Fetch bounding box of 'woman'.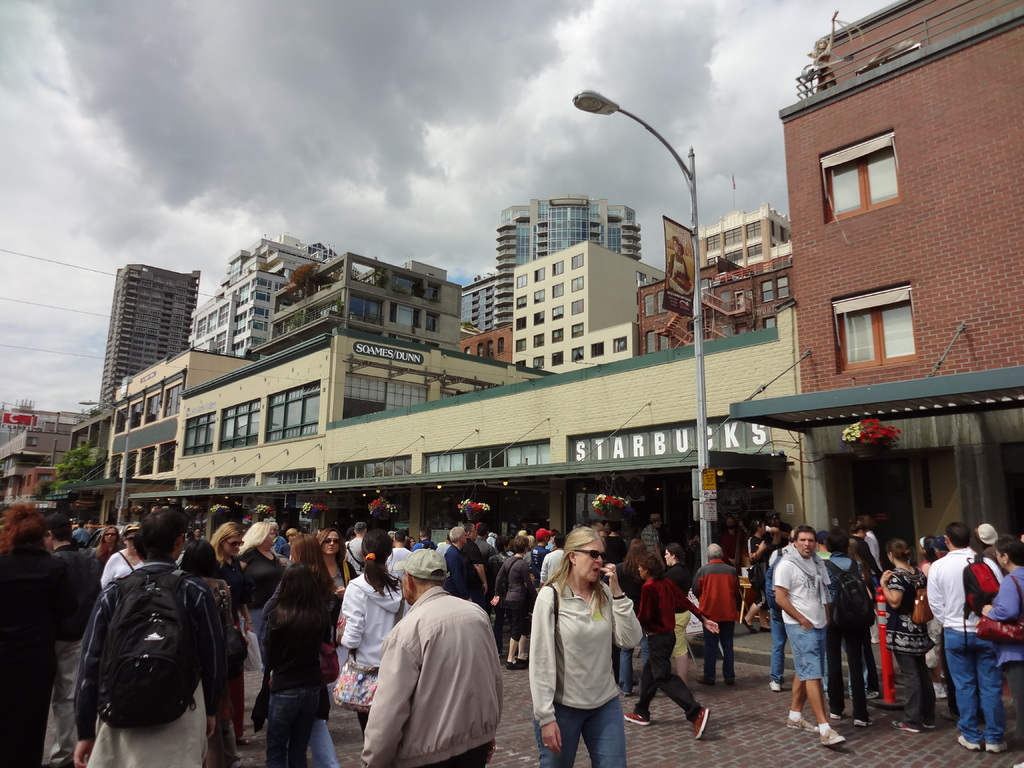
Bbox: rect(208, 520, 253, 747).
